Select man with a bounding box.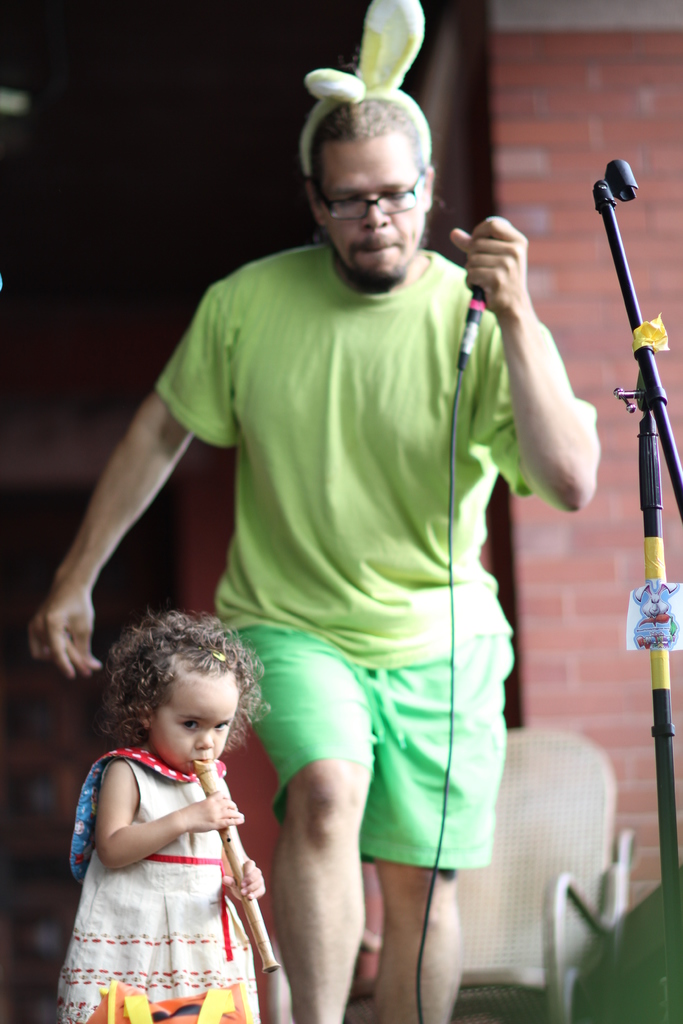
box=[61, 63, 609, 1005].
